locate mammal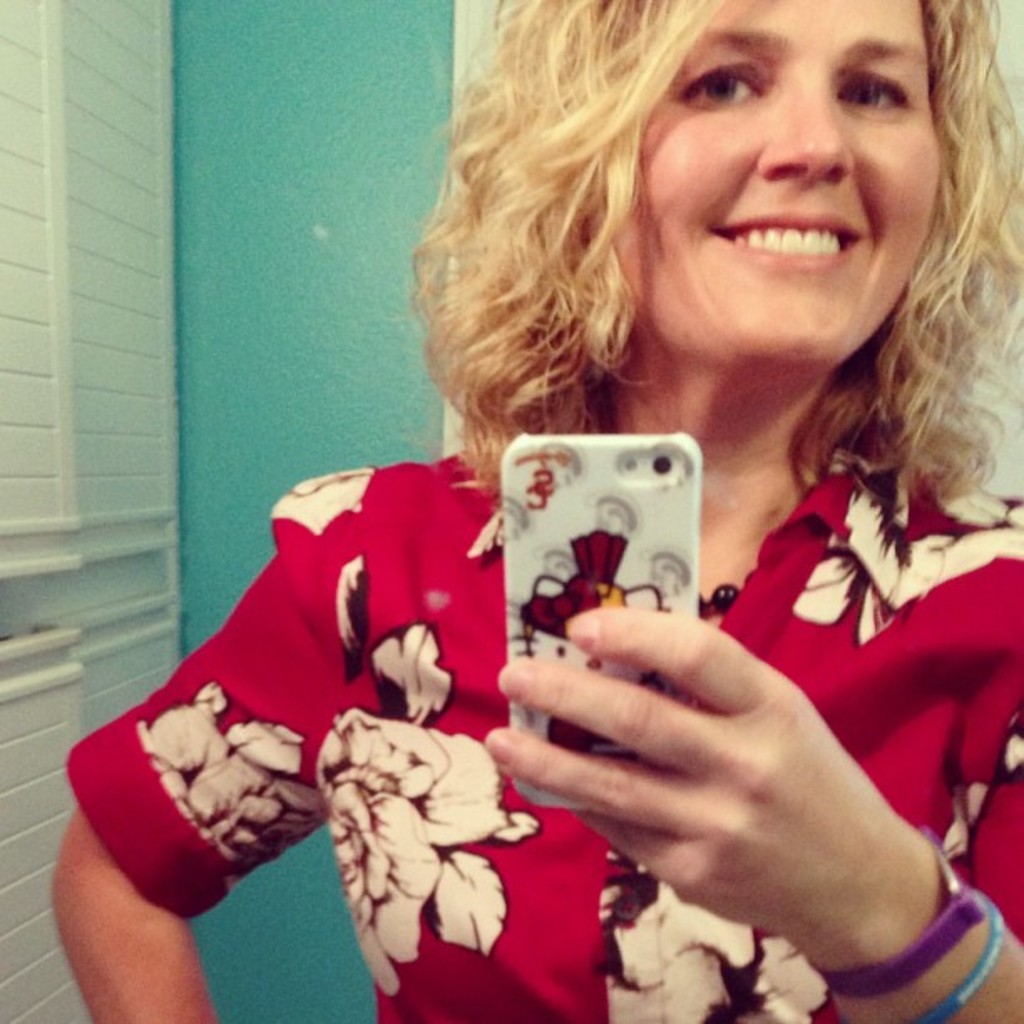
left=35, top=0, right=1022, bottom=1022
